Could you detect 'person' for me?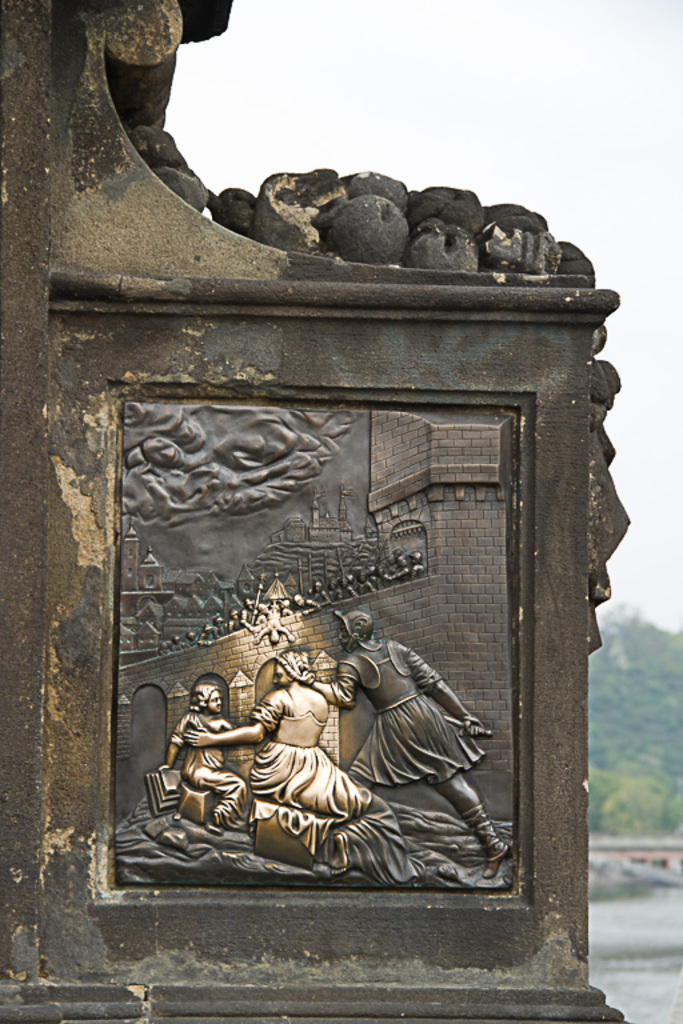
Detection result: (171, 676, 240, 827).
